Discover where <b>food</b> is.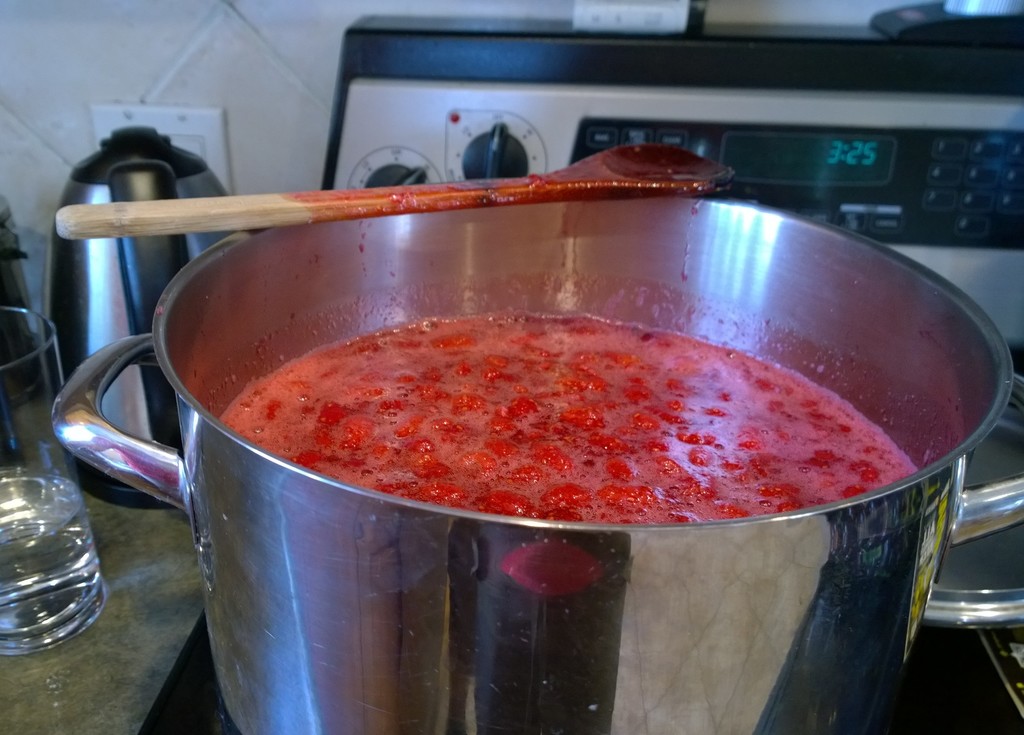
Discovered at select_region(232, 308, 922, 522).
